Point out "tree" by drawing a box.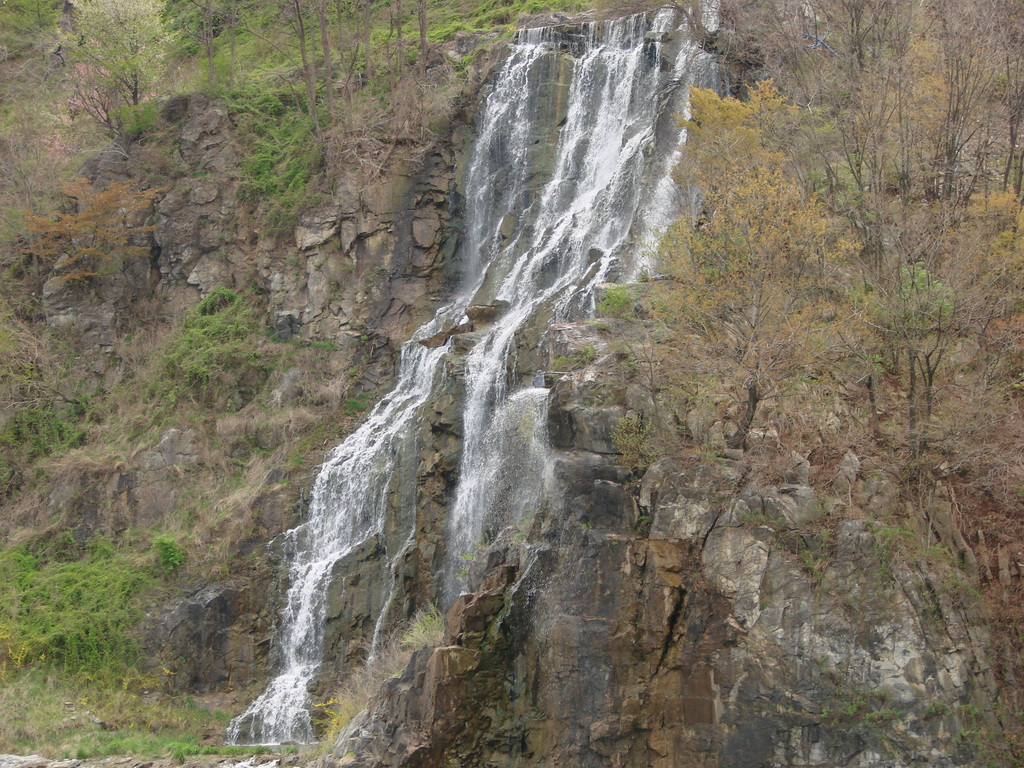
0 79 130 294.
